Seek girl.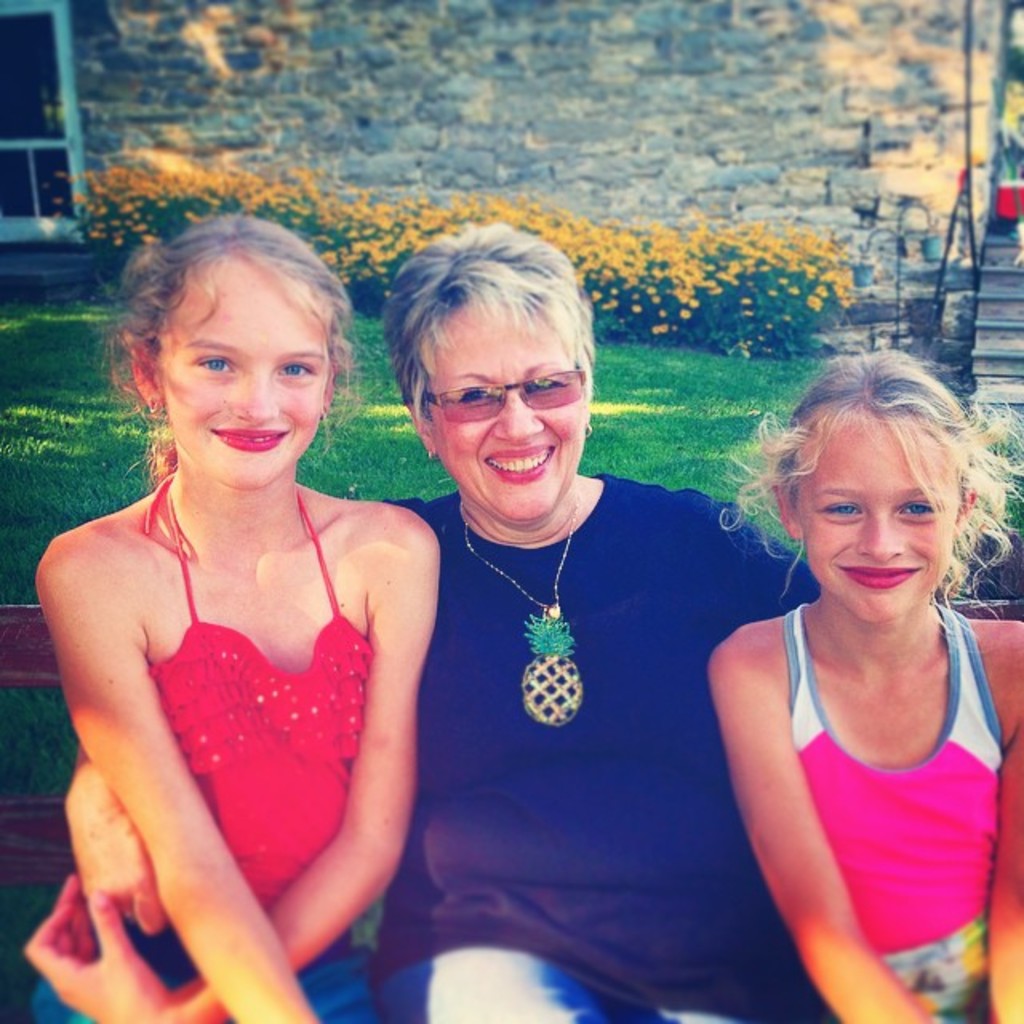
bbox(706, 347, 1022, 1022).
